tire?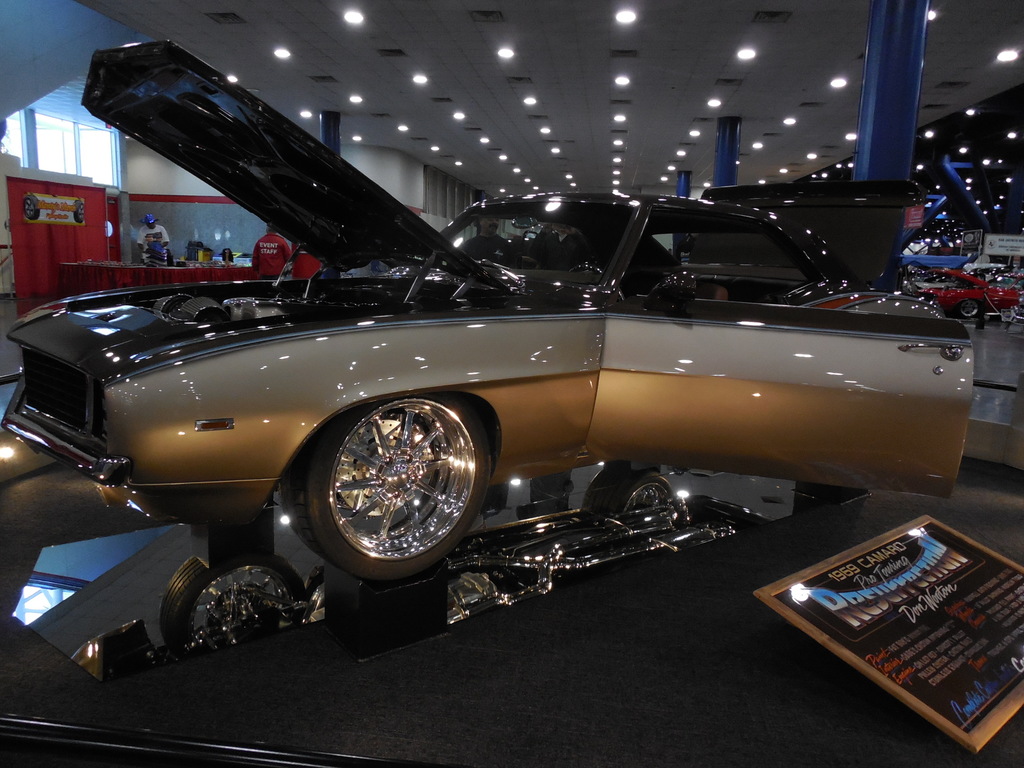
x1=291, y1=383, x2=487, y2=585
